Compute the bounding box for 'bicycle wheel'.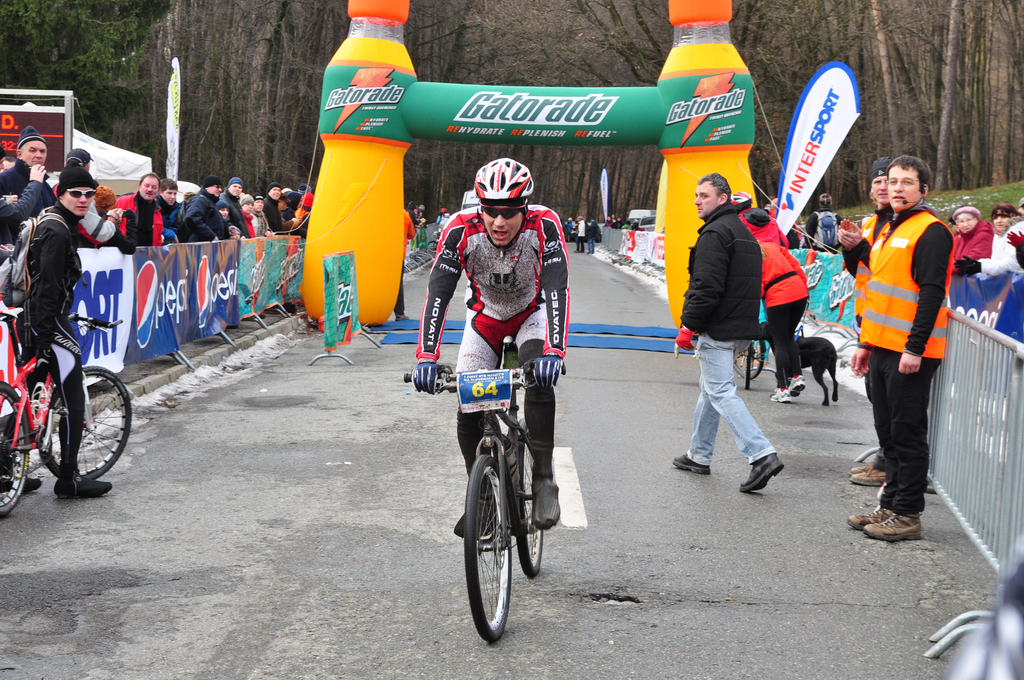
Rect(29, 343, 121, 505).
